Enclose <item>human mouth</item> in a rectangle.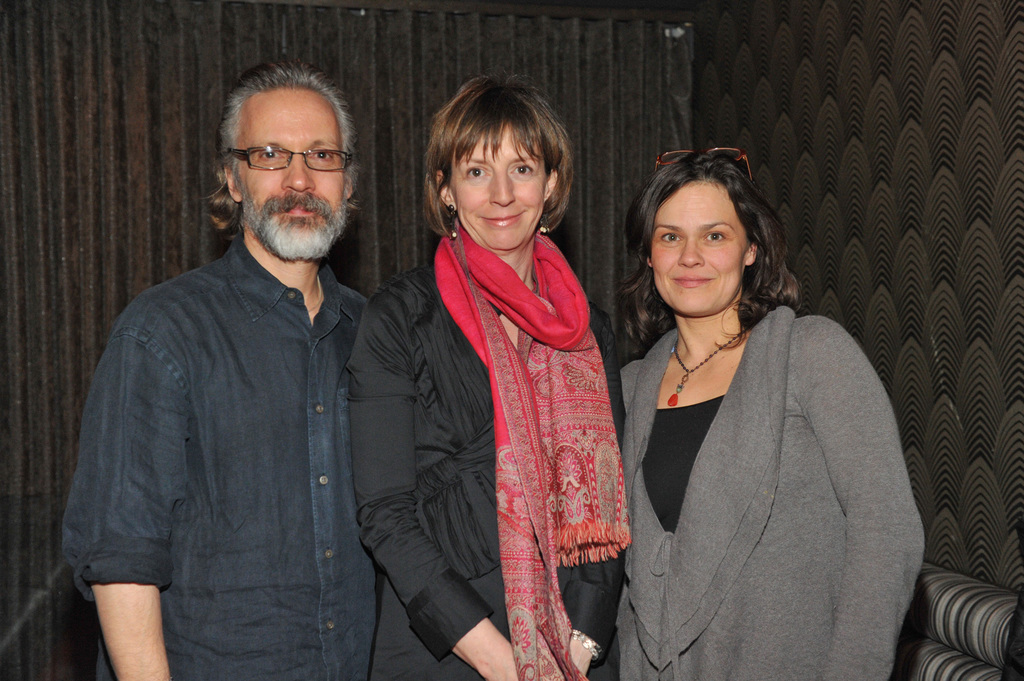
273,197,320,215.
